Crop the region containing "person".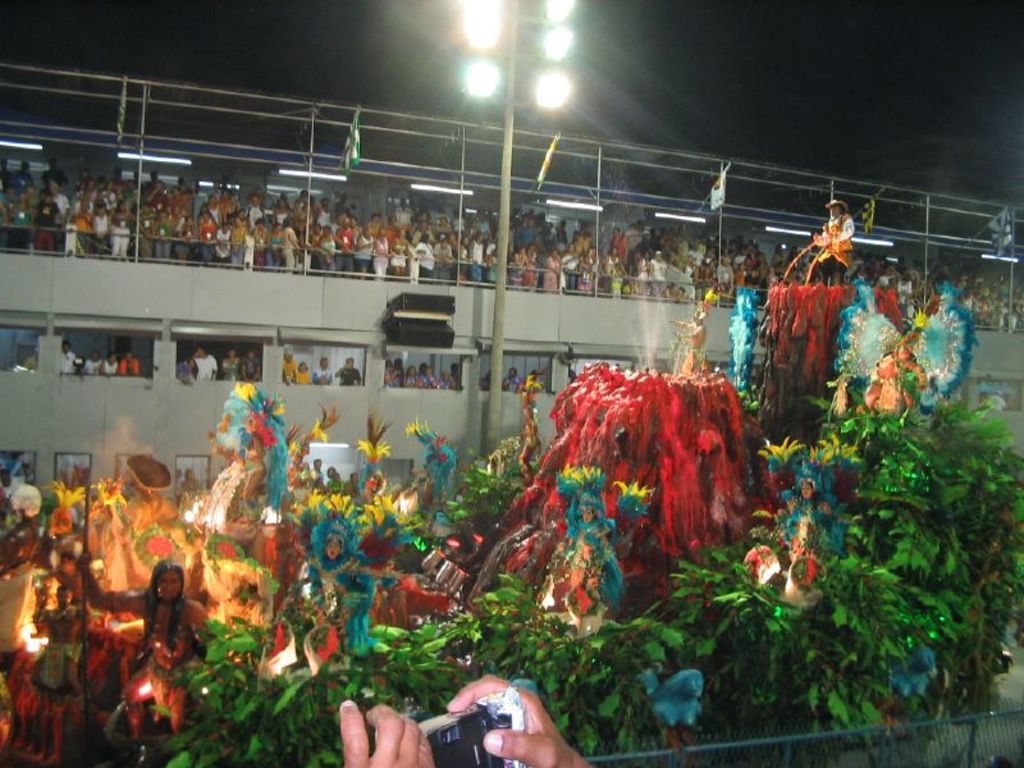
Crop region: {"x1": 553, "y1": 467, "x2": 657, "y2": 616}.
